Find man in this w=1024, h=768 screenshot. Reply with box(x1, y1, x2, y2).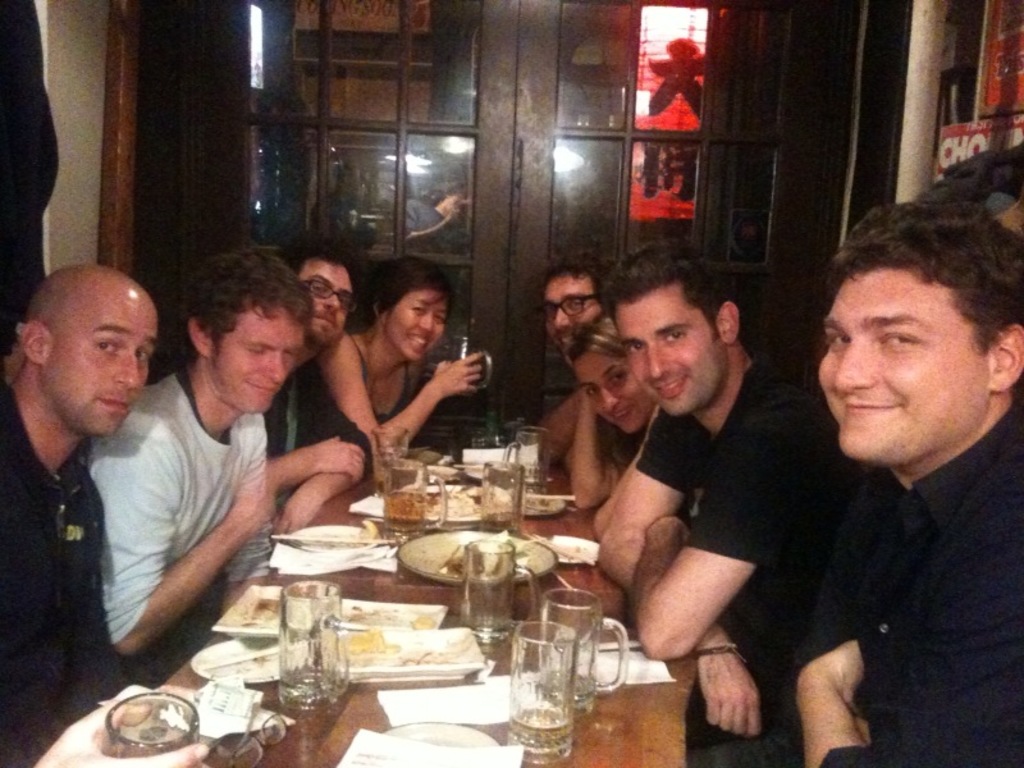
box(593, 236, 855, 741).
